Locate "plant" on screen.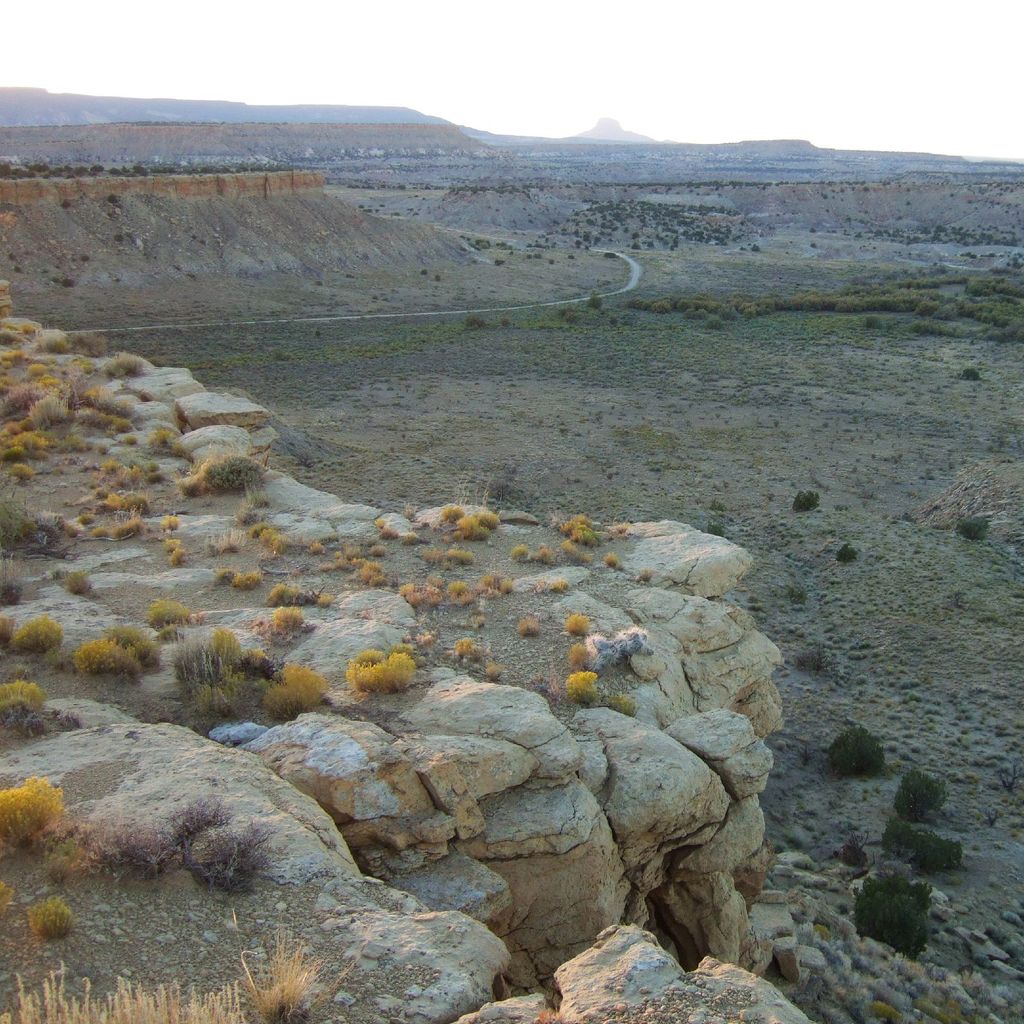
On screen at [left=0, top=319, right=36, bottom=346].
